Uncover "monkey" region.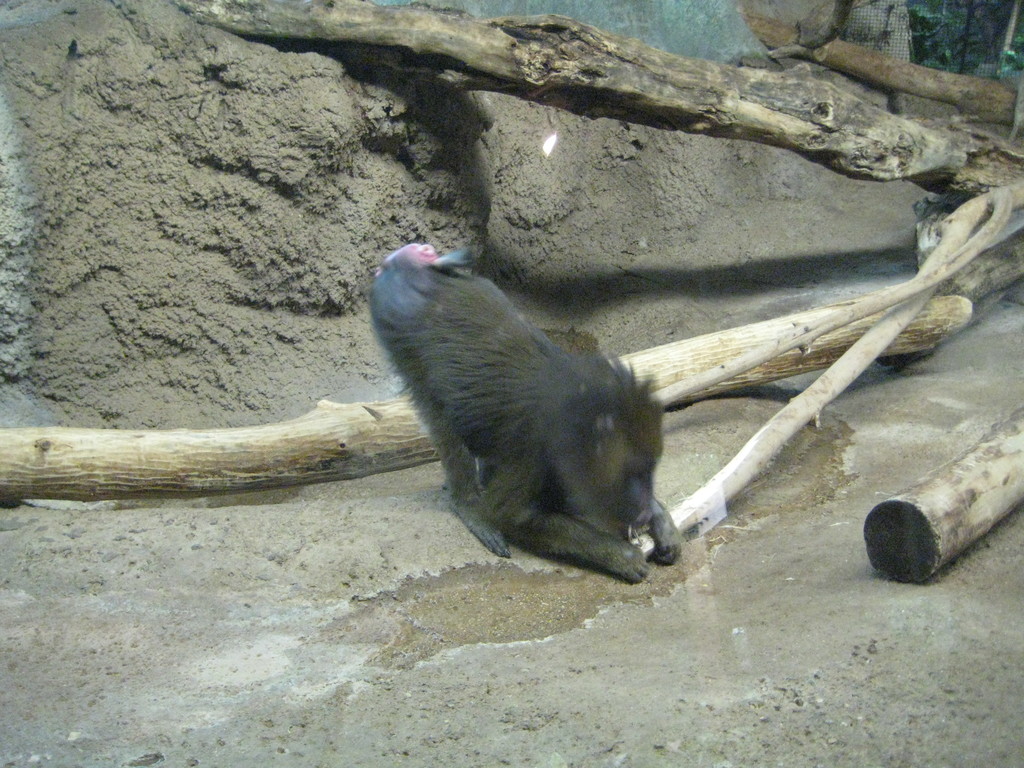
Uncovered: (left=348, top=222, right=676, bottom=605).
